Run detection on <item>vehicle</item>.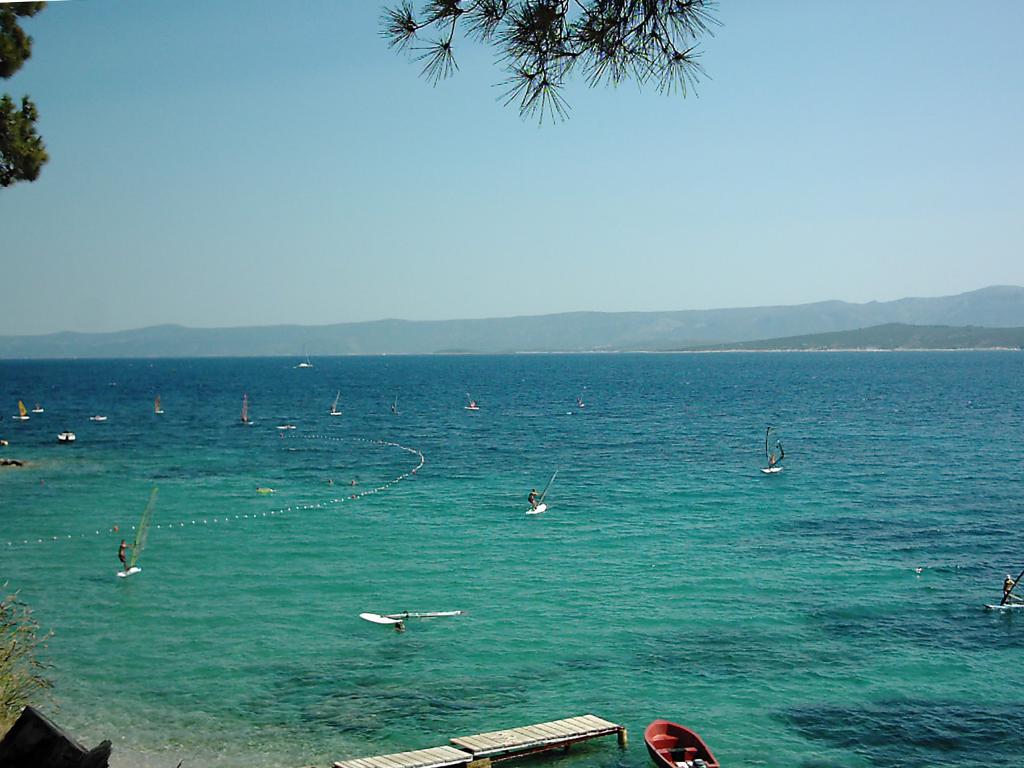
Result: {"left": 569, "top": 374, "right": 590, "bottom": 406}.
